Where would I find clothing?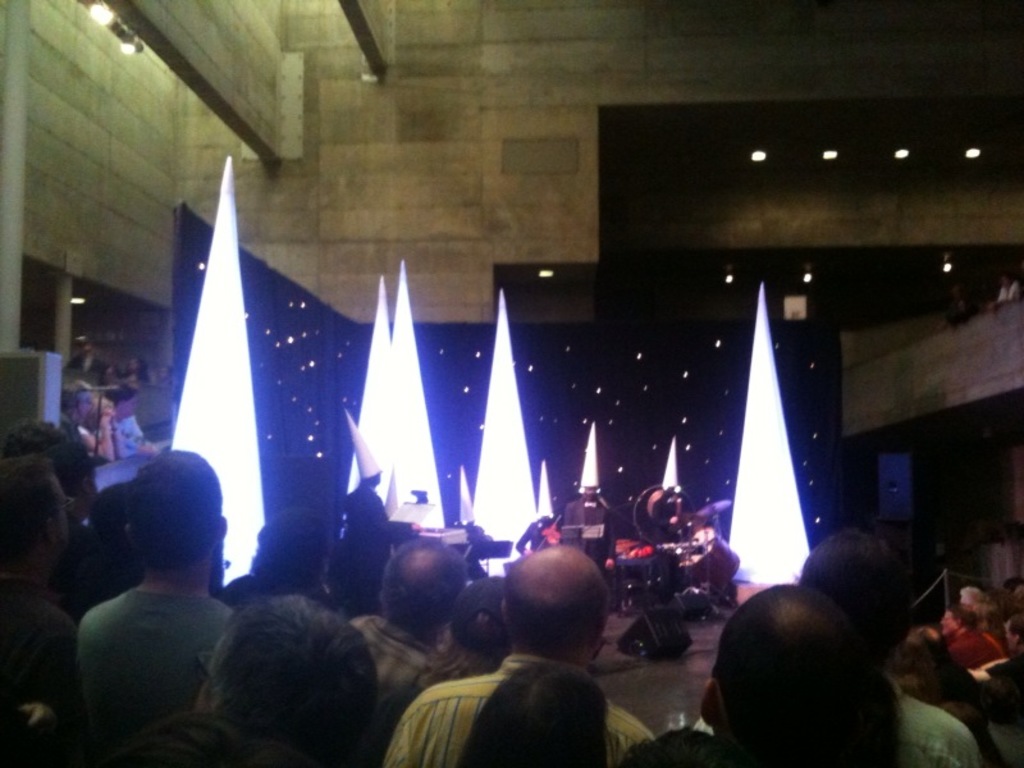
At [x1=50, y1=526, x2=131, y2=623].
